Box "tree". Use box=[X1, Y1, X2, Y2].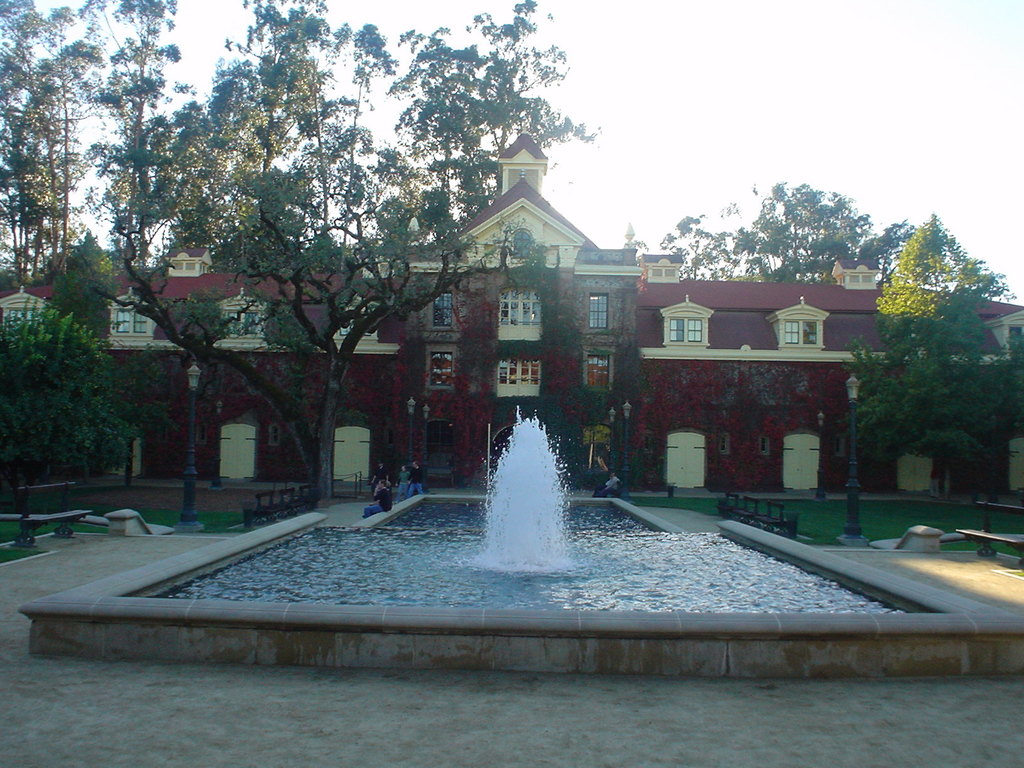
box=[656, 180, 914, 280].
